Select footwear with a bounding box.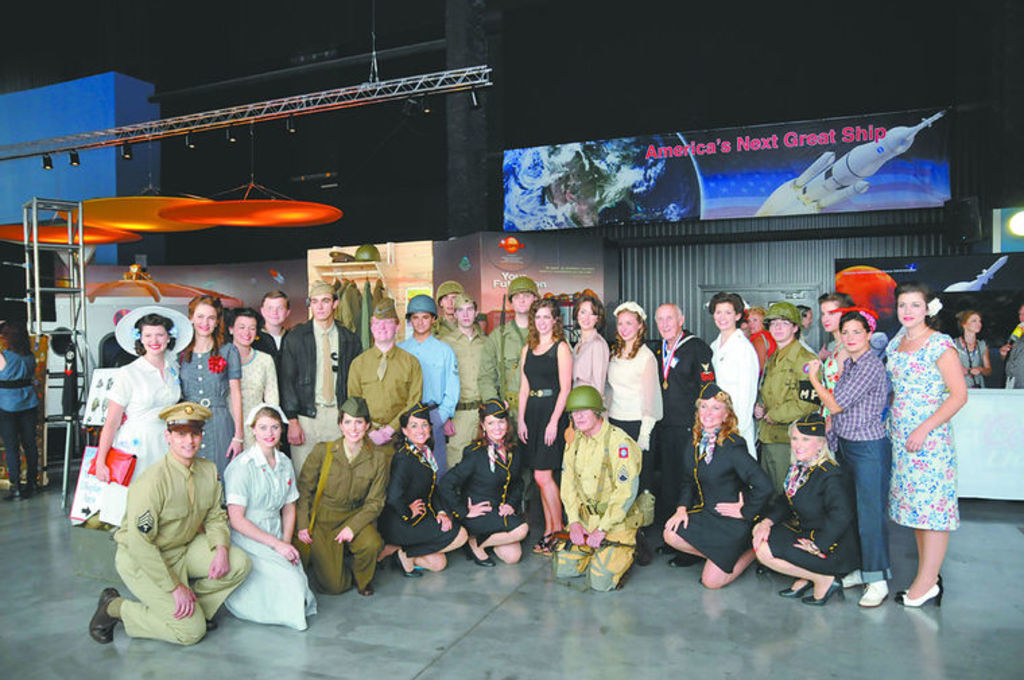
x1=465 y1=541 x2=499 y2=568.
